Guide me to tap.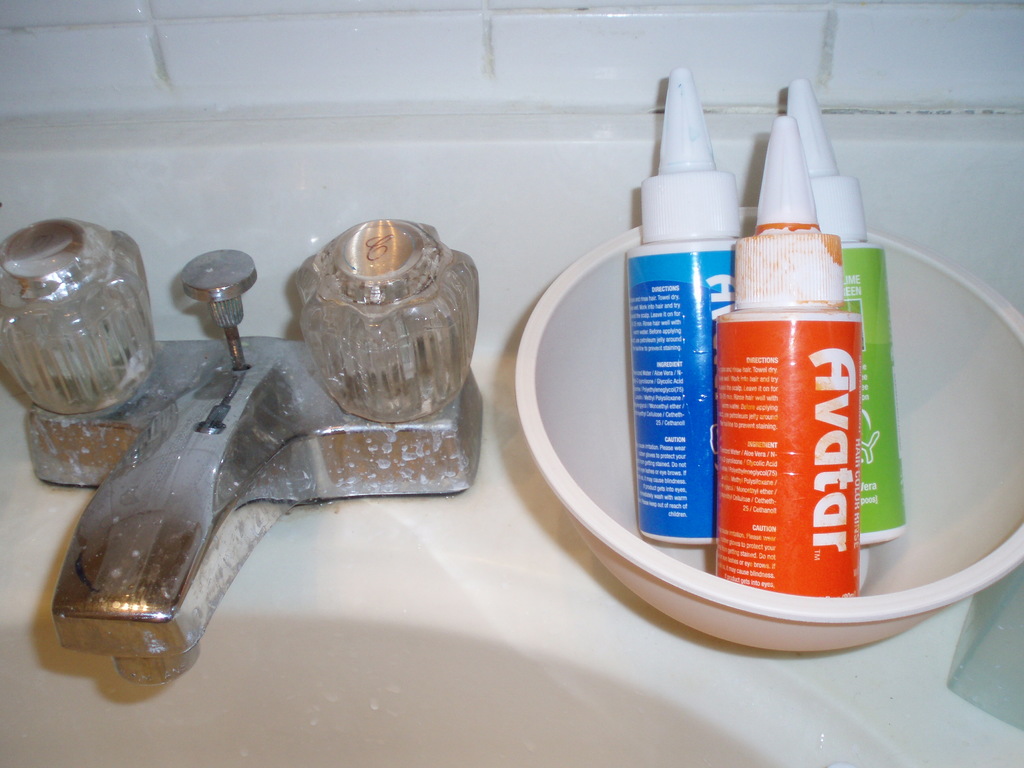
Guidance: BBox(31, 250, 509, 666).
